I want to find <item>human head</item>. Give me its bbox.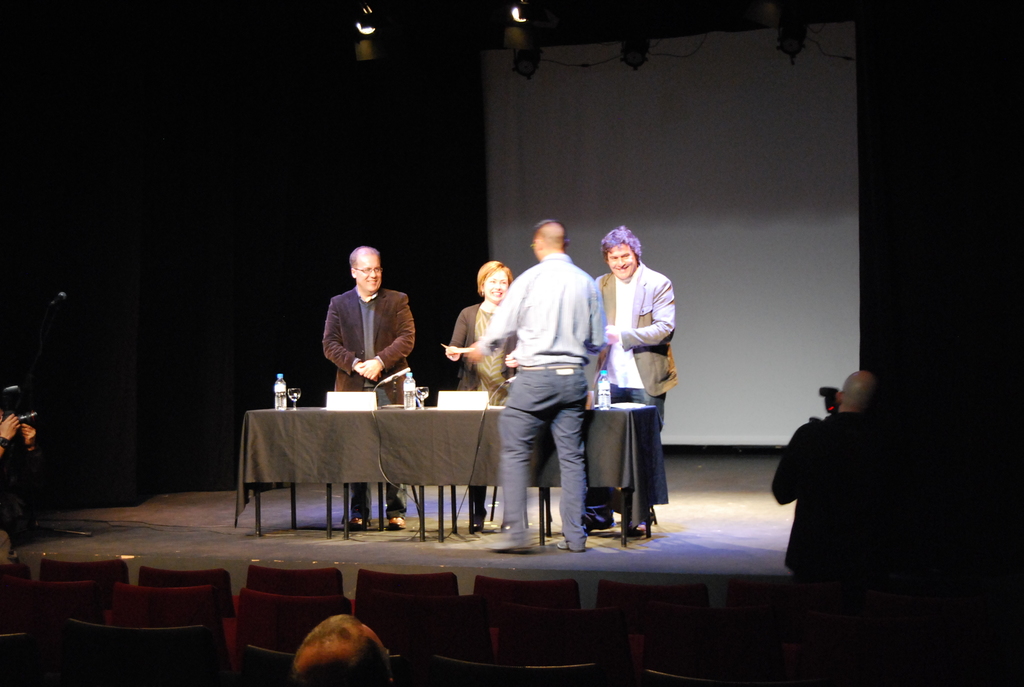
(left=287, top=614, right=378, bottom=685).
